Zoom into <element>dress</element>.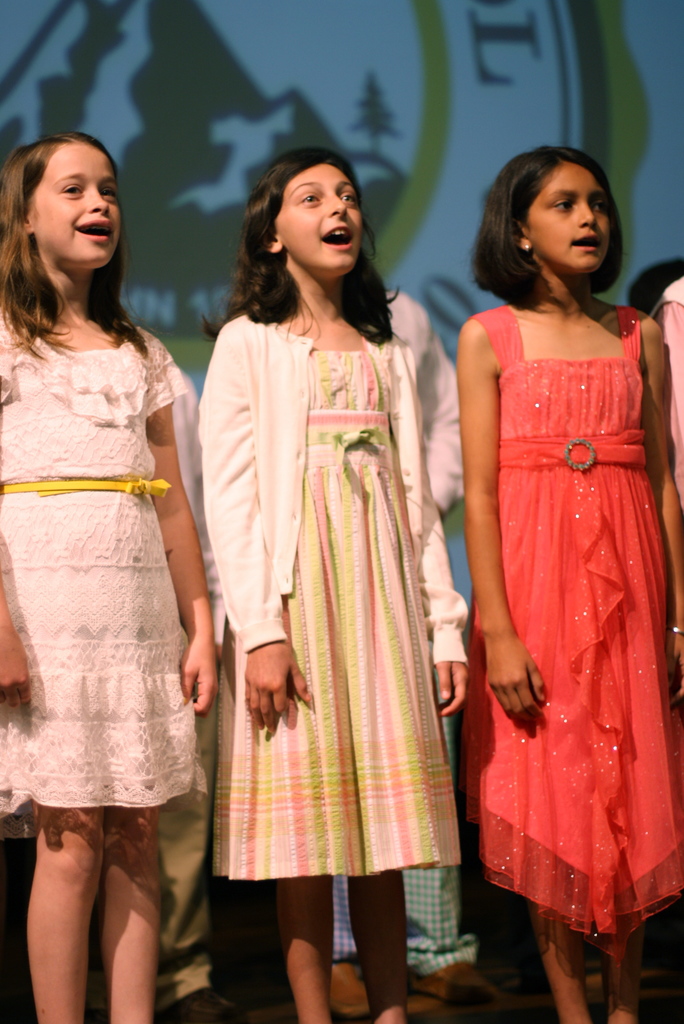
Zoom target: pyautogui.locateOnScreen(0, 312, 210, 826).
